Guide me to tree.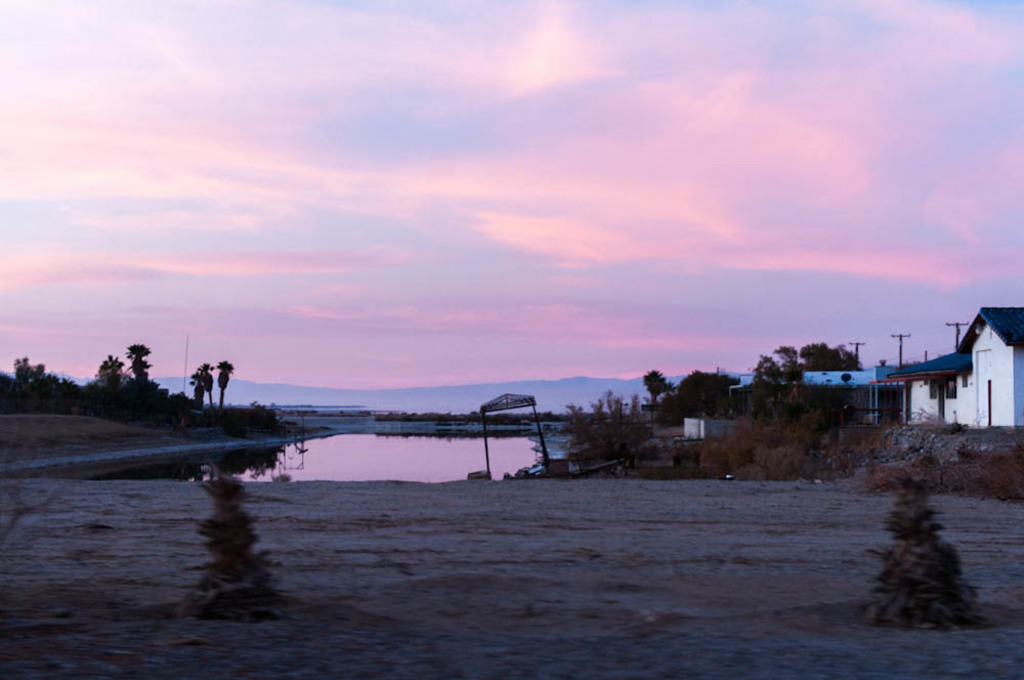
Guidance: l=215, t=357, r=236, b=417.
